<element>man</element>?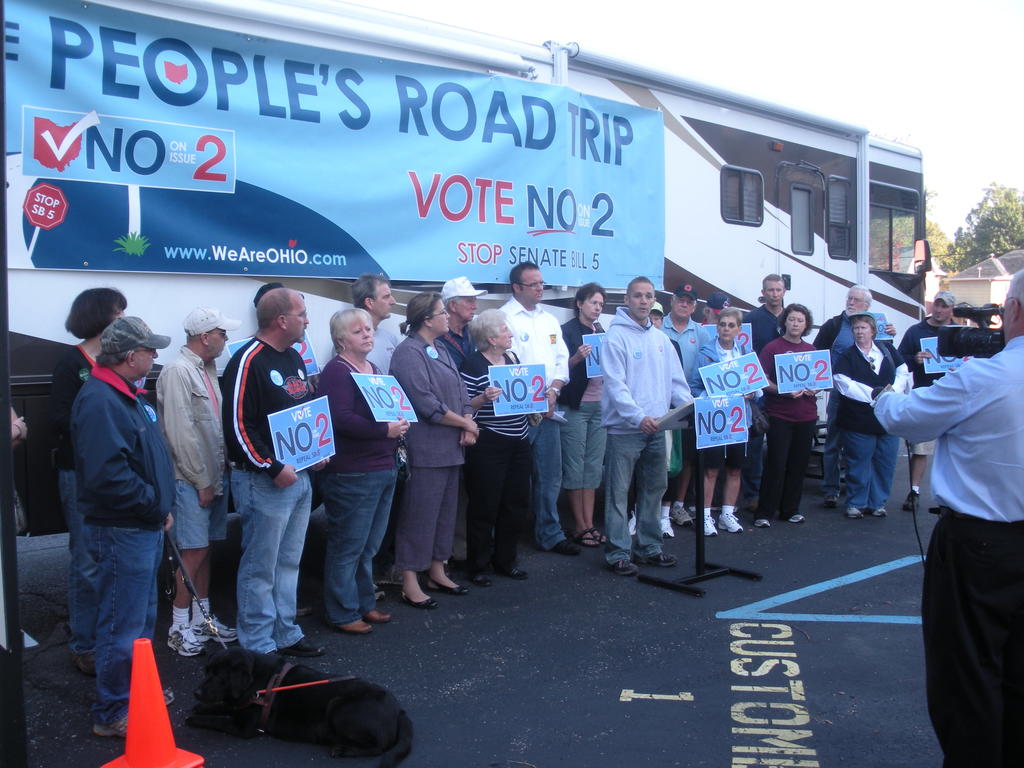
box(731, 268, 794, 512)
